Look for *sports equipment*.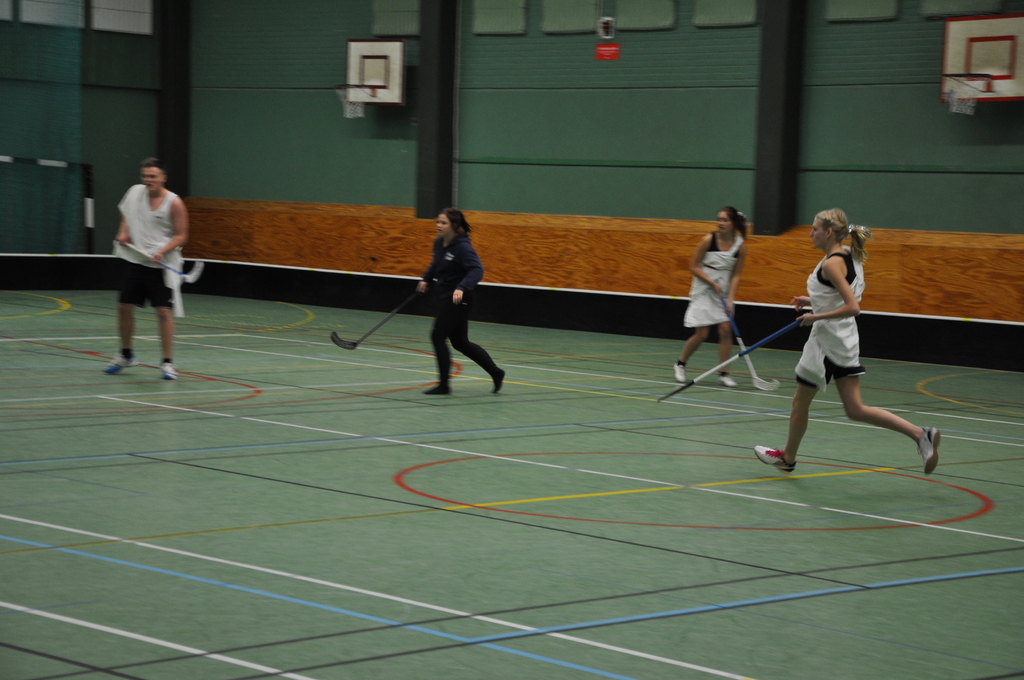
Found: pyautogui.locateOnScreen(719, 371, 740, 389).
